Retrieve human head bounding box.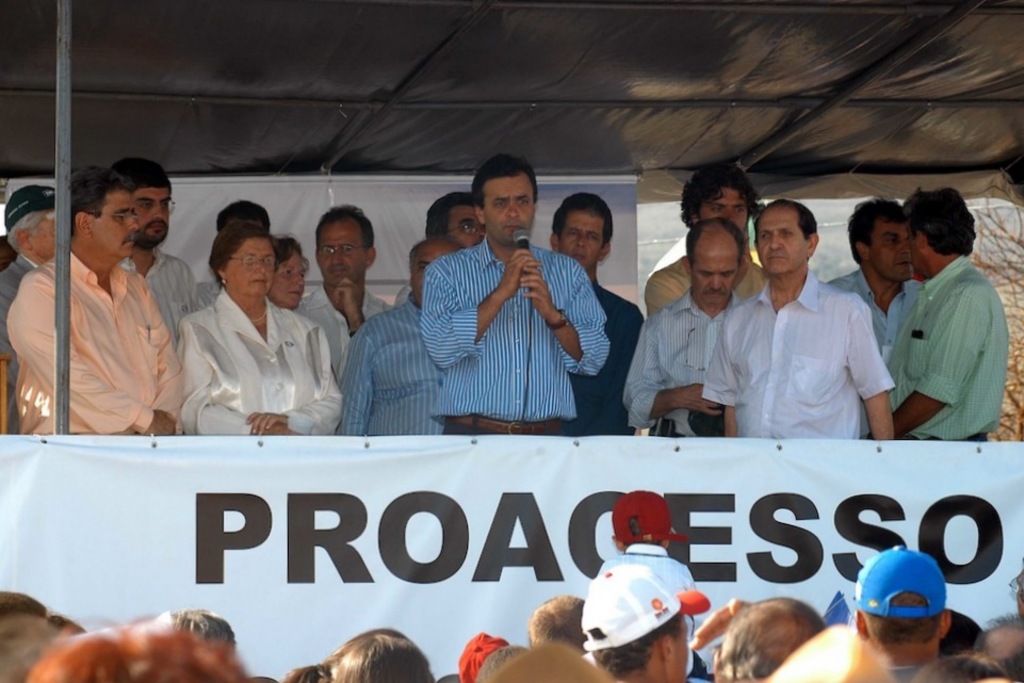
Bounding box: (68, 165, 142, 262).
